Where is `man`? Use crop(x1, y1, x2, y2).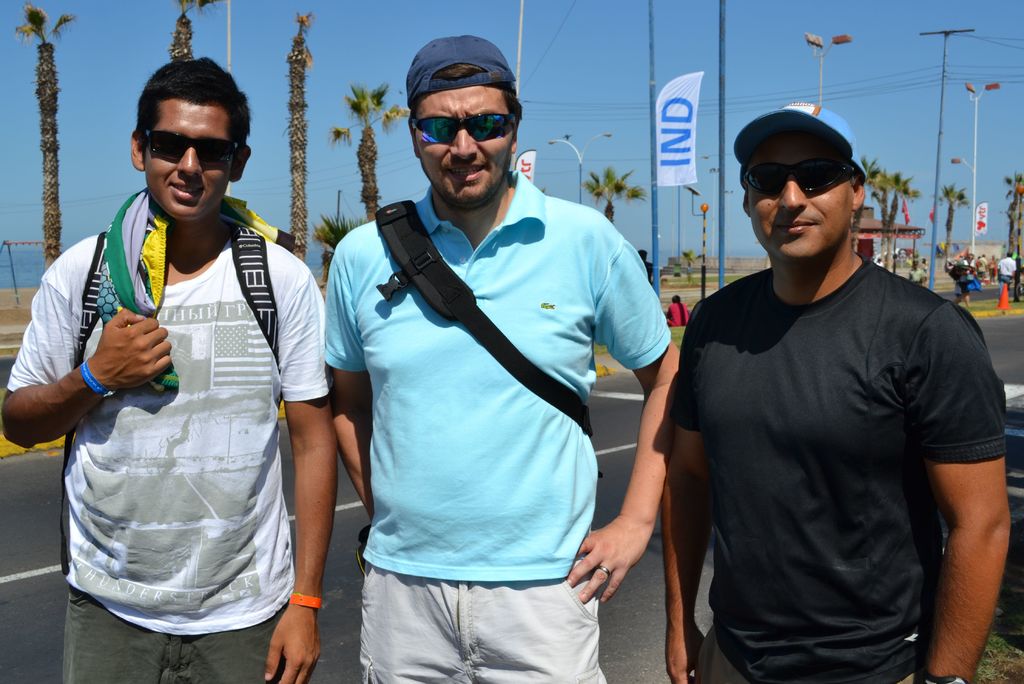
crop(875, 256, 883, 267).
